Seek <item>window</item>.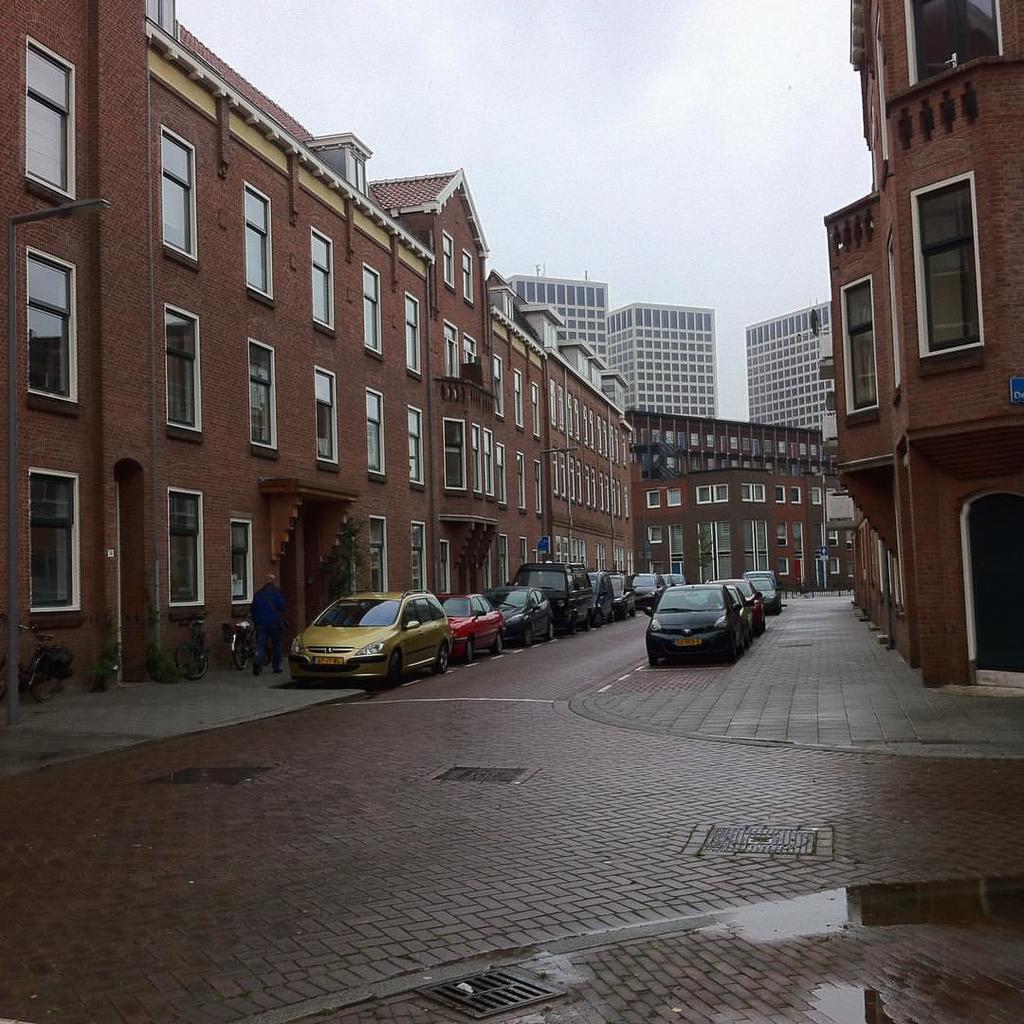
<bbox>154, 294, 210, 447</bbox>.
